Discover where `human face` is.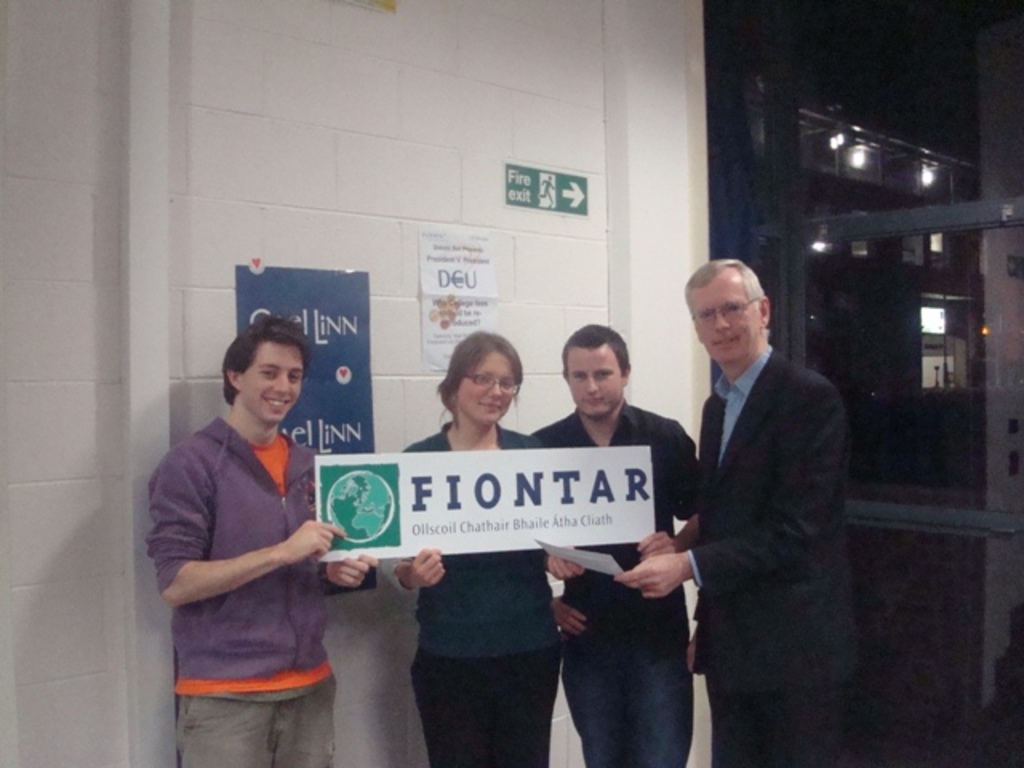
Discovered at 454/347/517/427.
